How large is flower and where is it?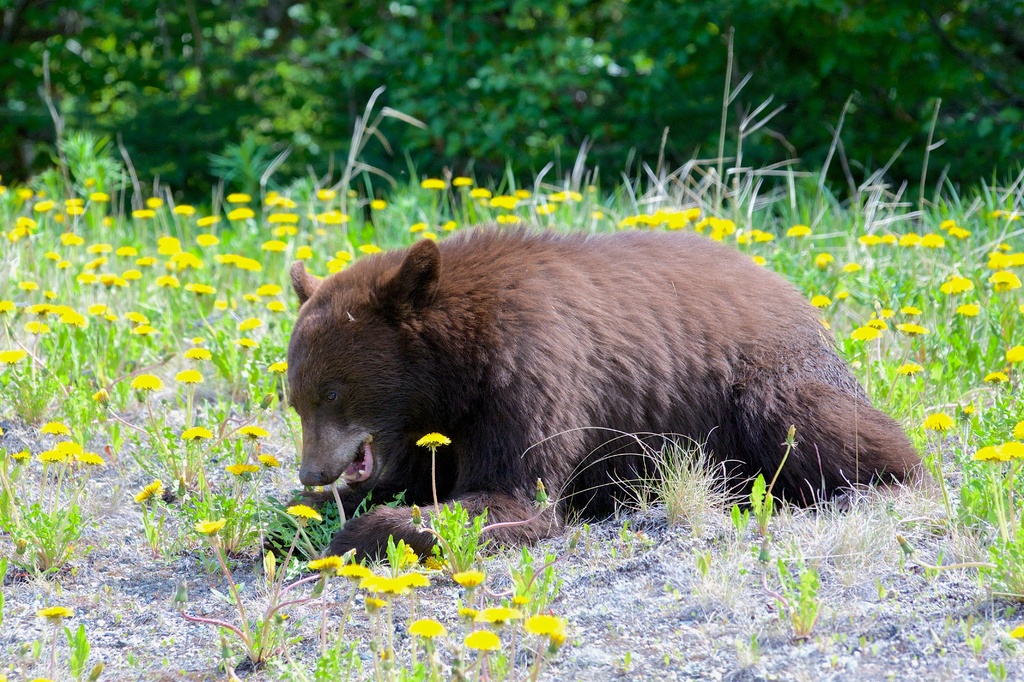
Bounding box: [235,317,264,328].
